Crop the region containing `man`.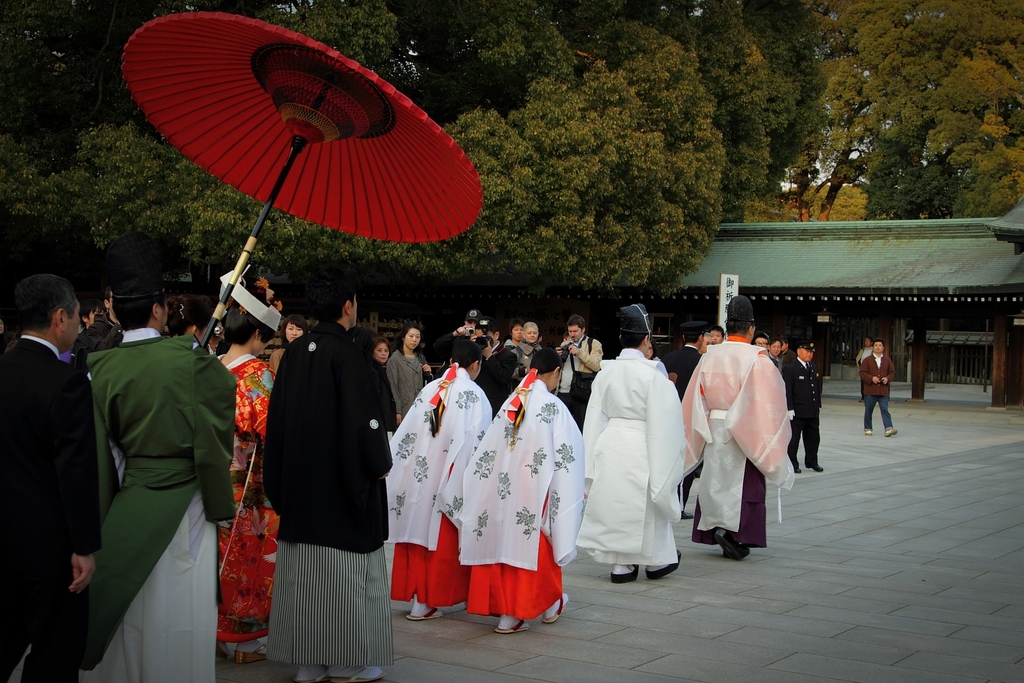
Crop region: box(0, 273, 130, 682).
